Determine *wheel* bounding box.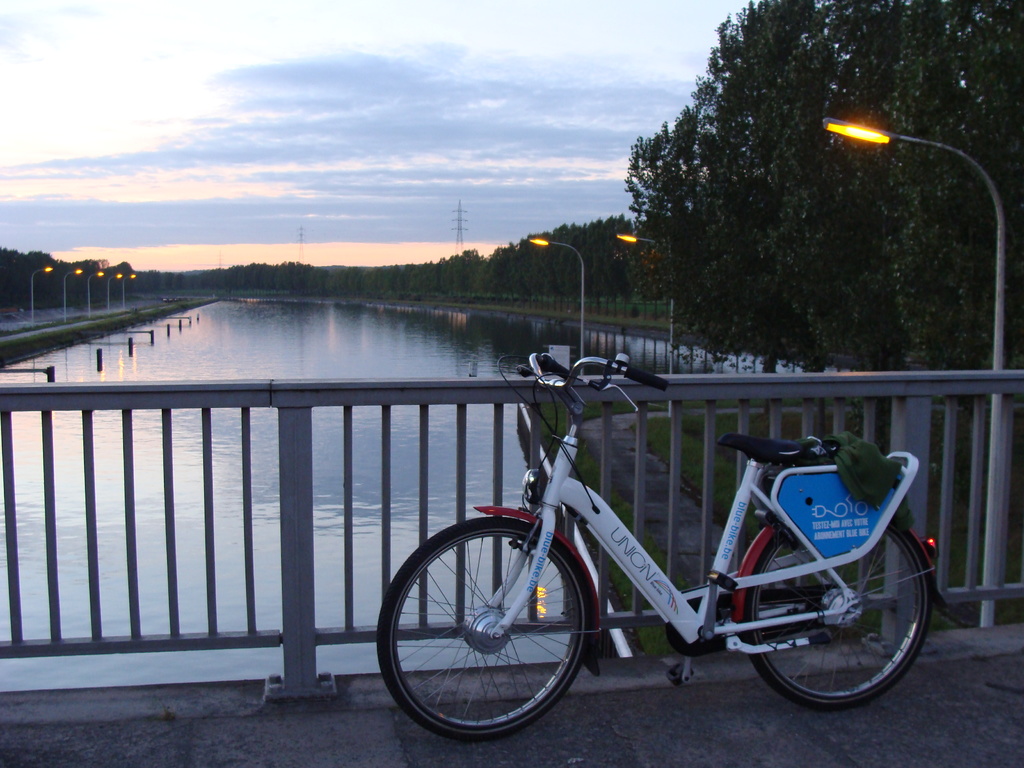
Determined: detection(376, 516, 588, 743).
